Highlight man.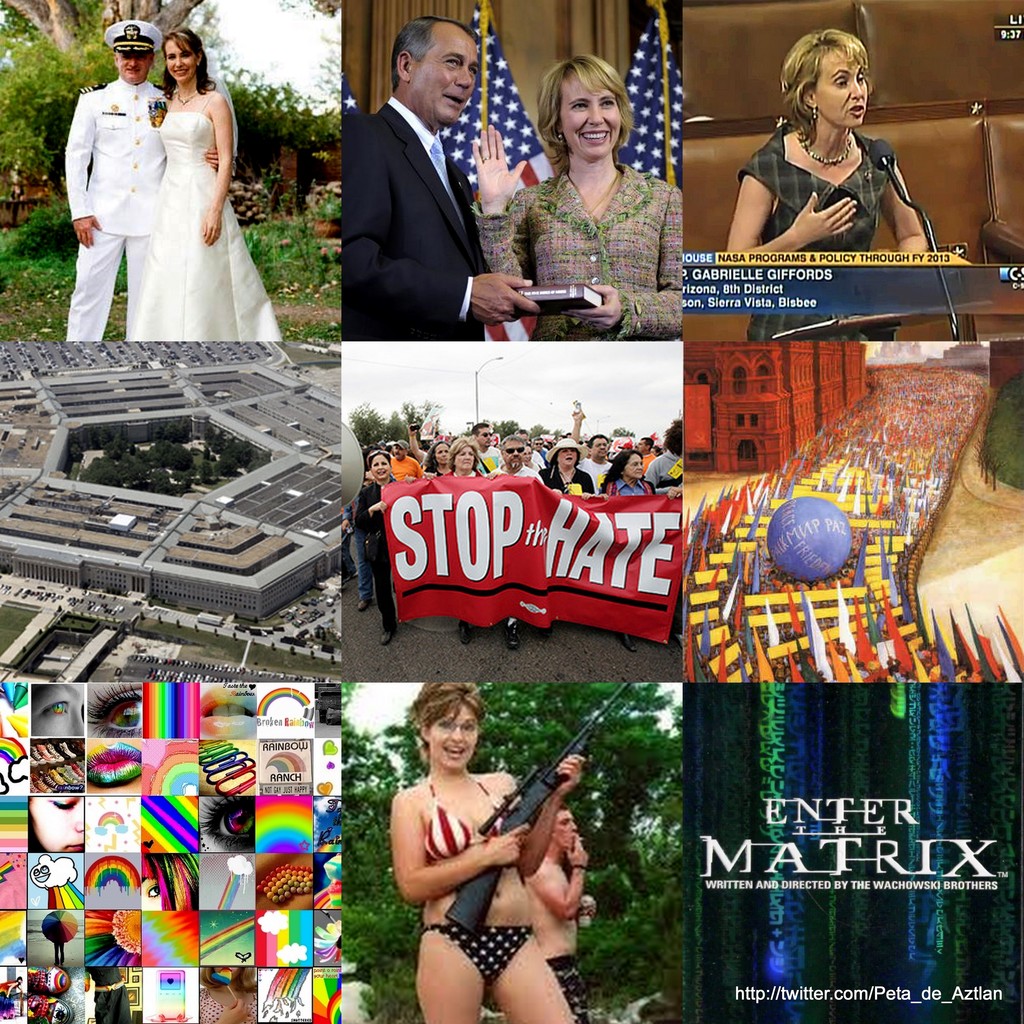
Highlighted region: locate(335, 490, 366, 612).
